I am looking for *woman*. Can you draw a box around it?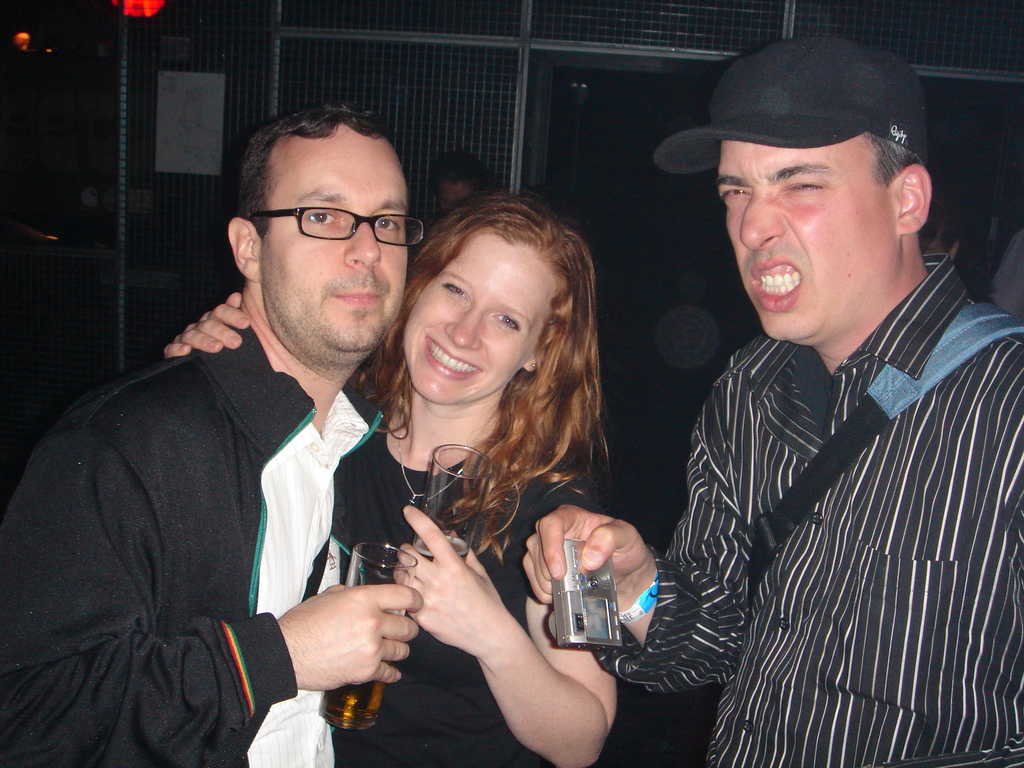
Sure, the bounding box is Rect(217, 144, 621, 764).
